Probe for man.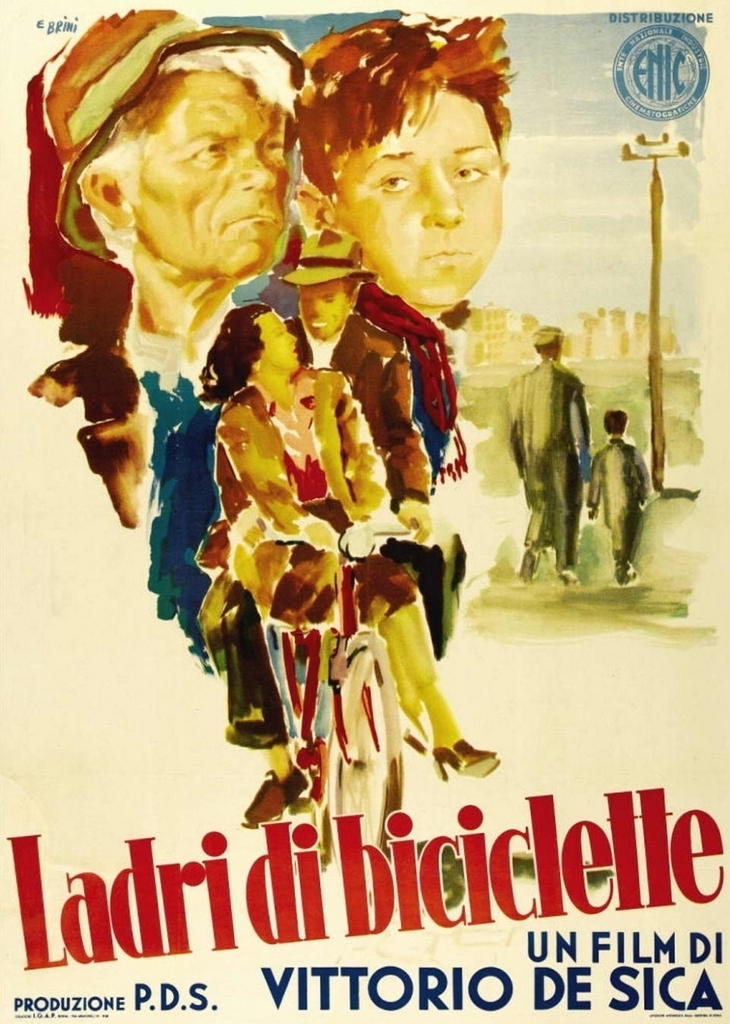
Probe result: bbox=(26, 5, 307, 529).
